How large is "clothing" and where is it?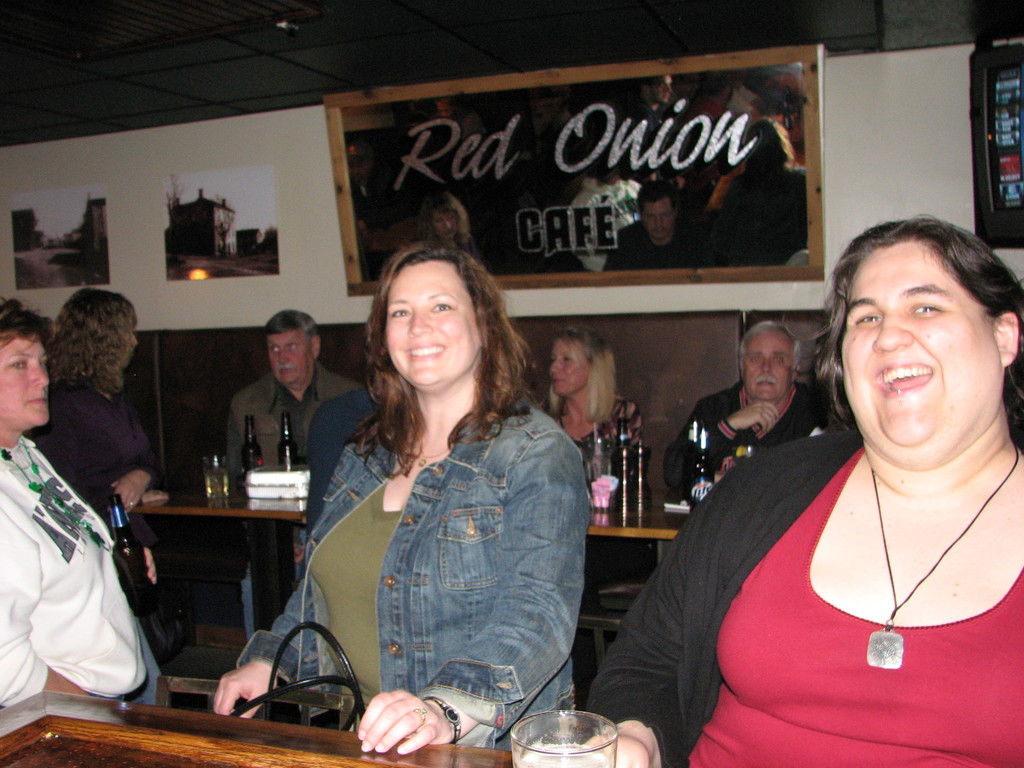
Bounding box: (31,375,161,549).
